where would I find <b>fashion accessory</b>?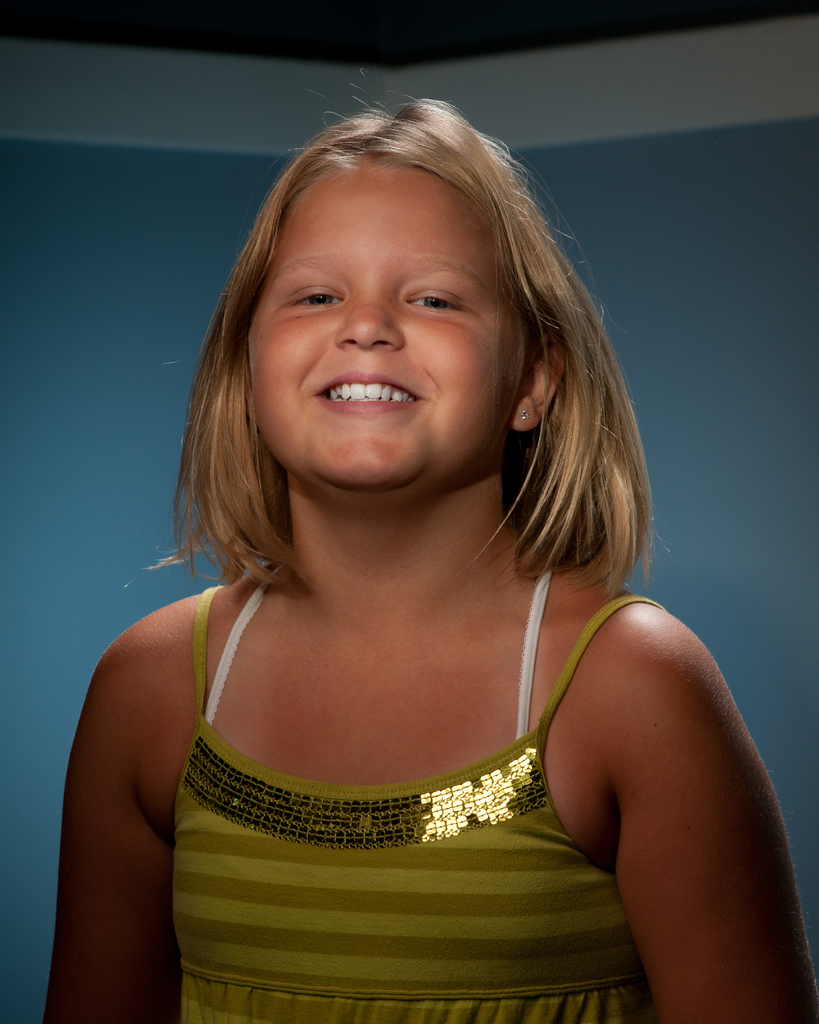
At bbox=(515, 410, 526, 421).
